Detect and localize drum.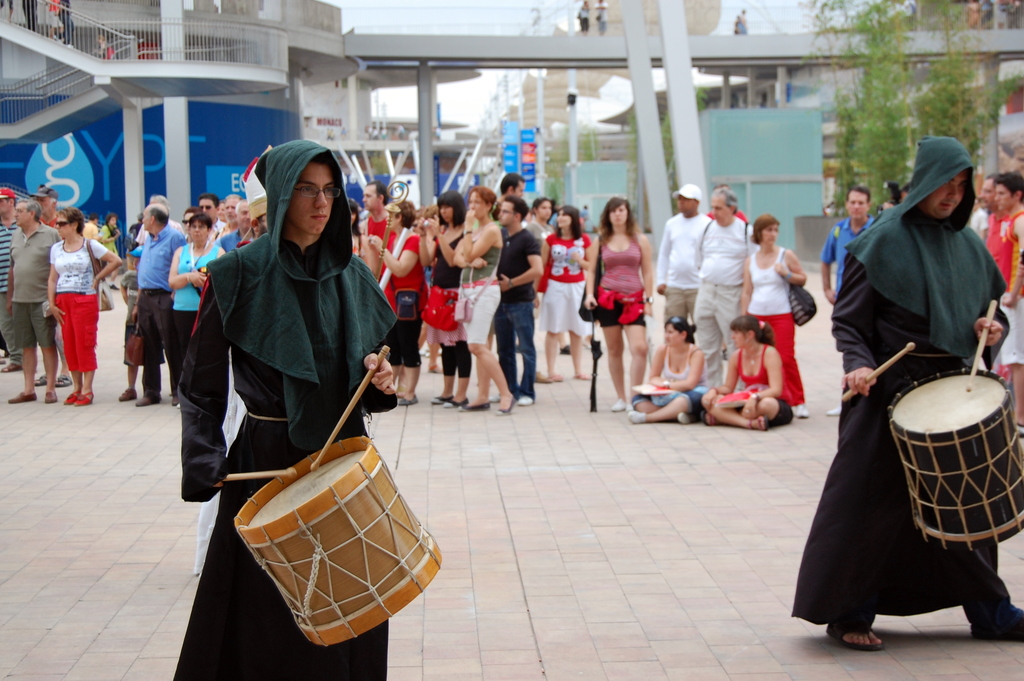
Localized at x1=884 y1=368 x2=1023 y2=548.
